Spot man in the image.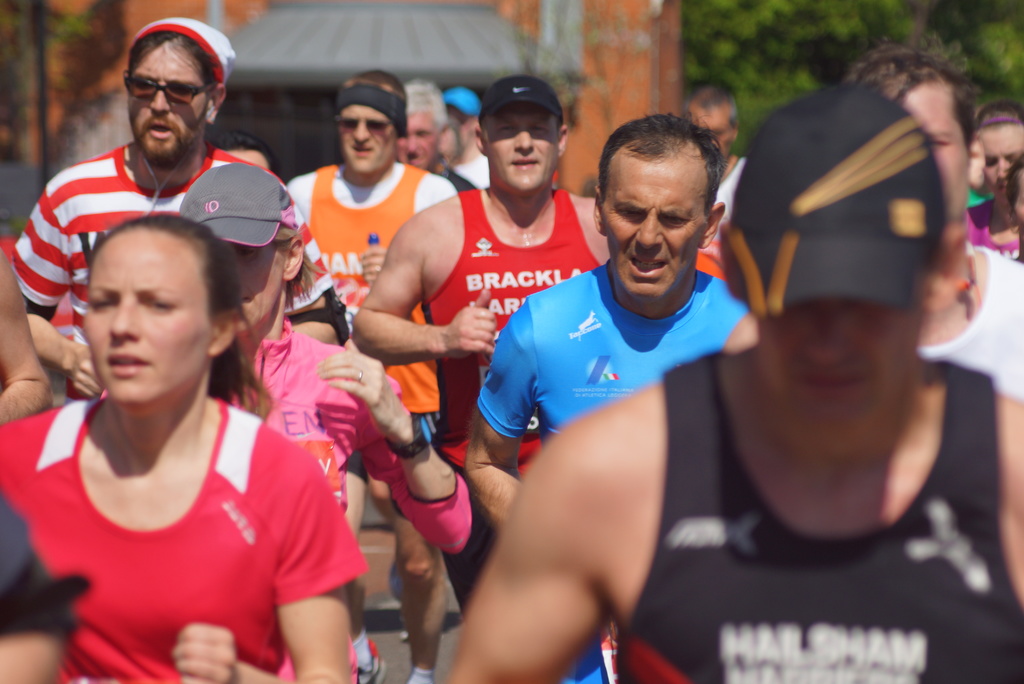
man found at locate(9, 16, 350, 405).
